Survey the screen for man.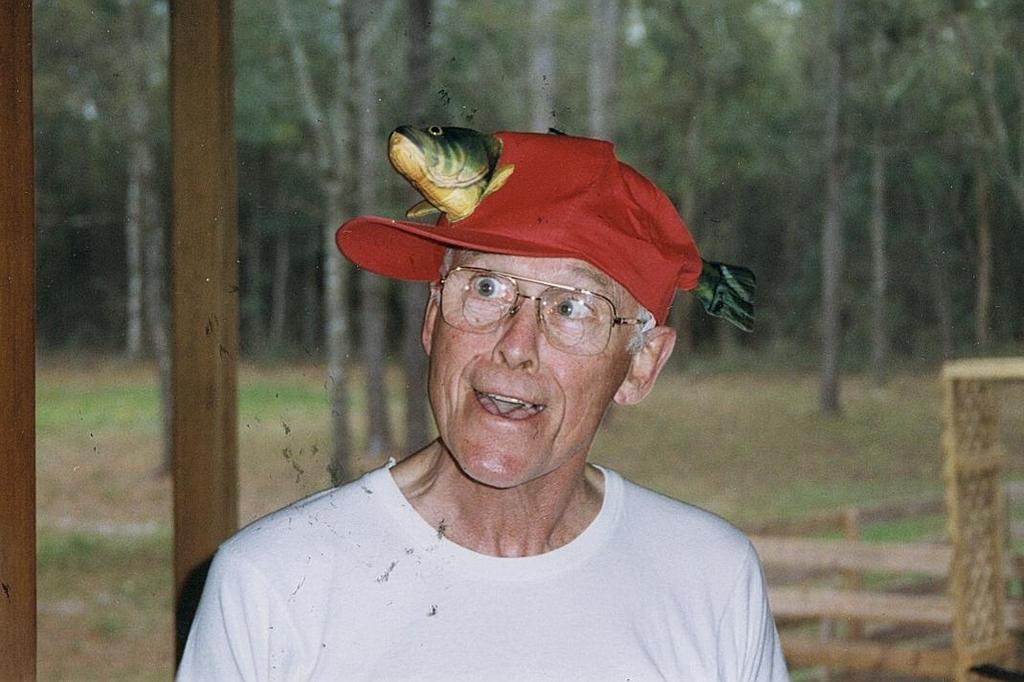
Survey found: {"left": 154, "top": 103, "right": 855, "bottom": 681}.
